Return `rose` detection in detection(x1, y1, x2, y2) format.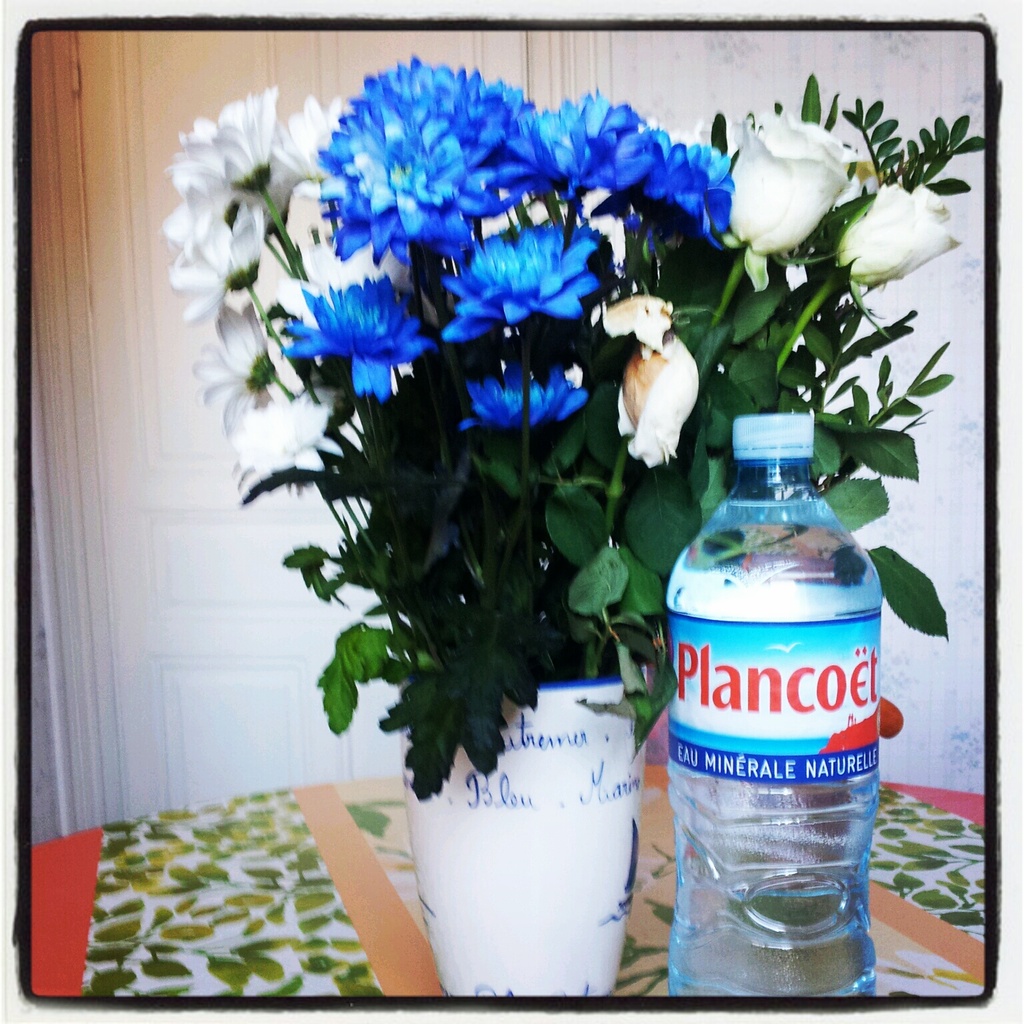
detection(839, 184, 959, 285).
